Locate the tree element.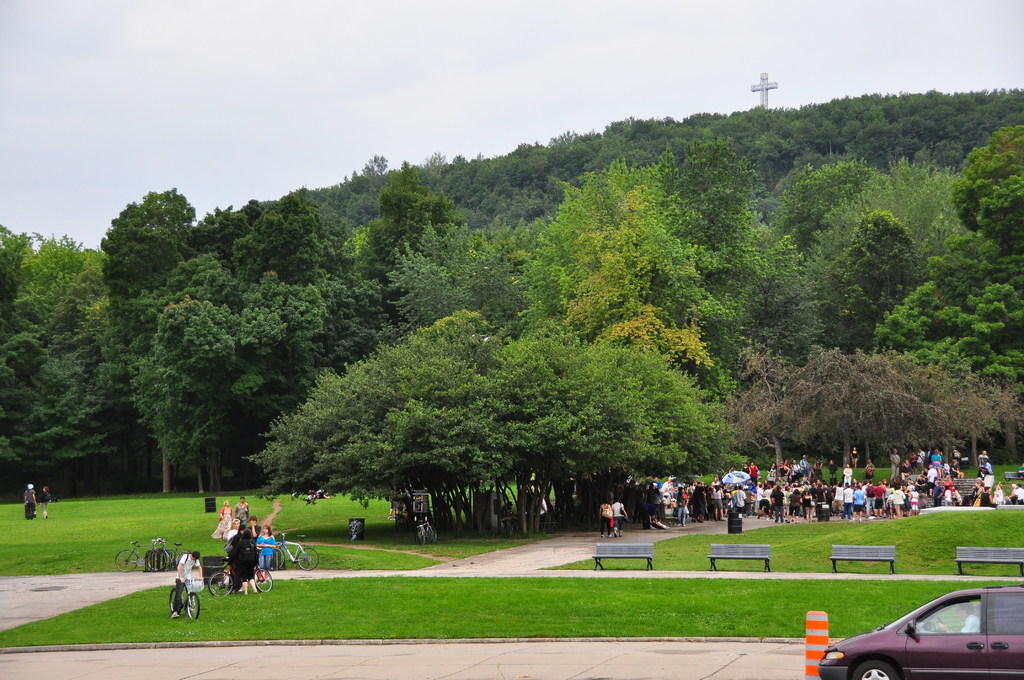
Element bbox: crop(0, 220, 79, 466).
